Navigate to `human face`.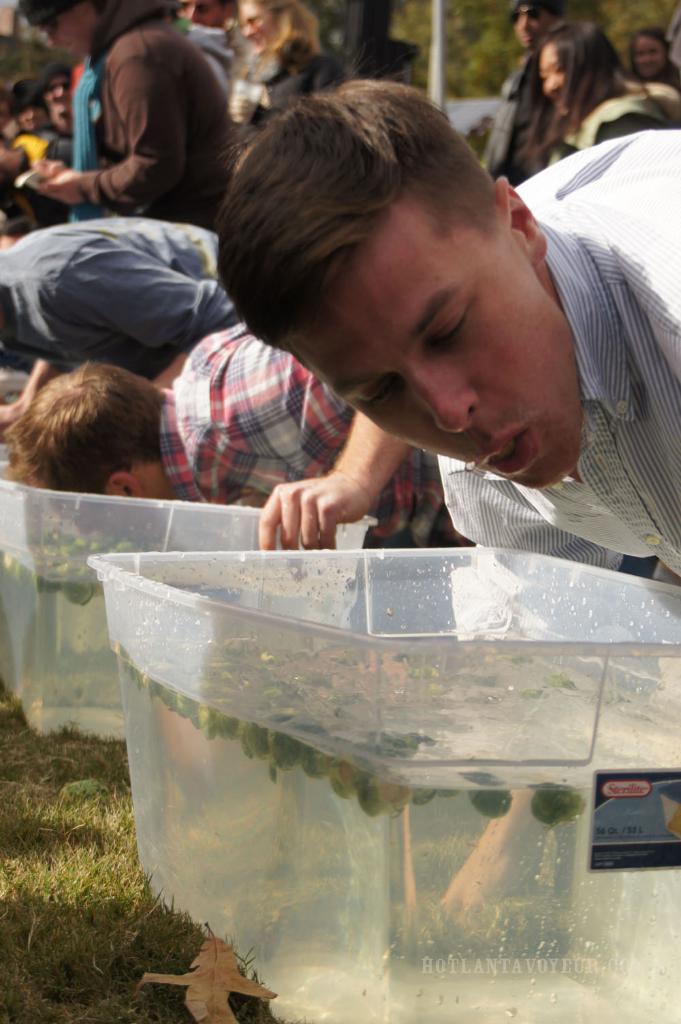
Navigation target: box=[279, 184, 573, 485].
